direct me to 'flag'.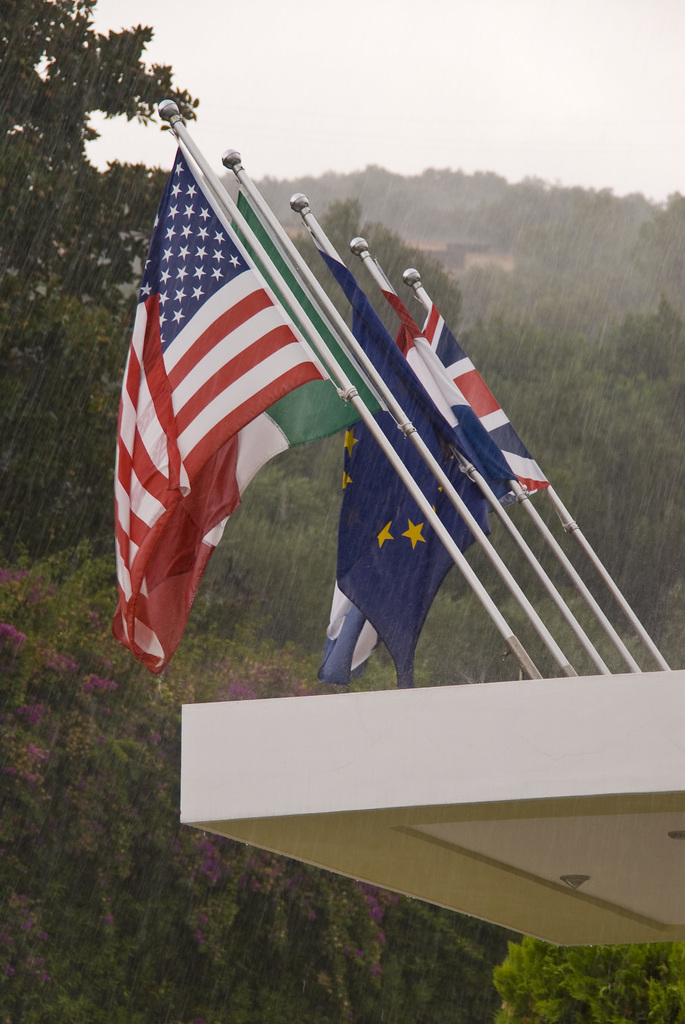
Direction: 166, 197, 362, 669.
